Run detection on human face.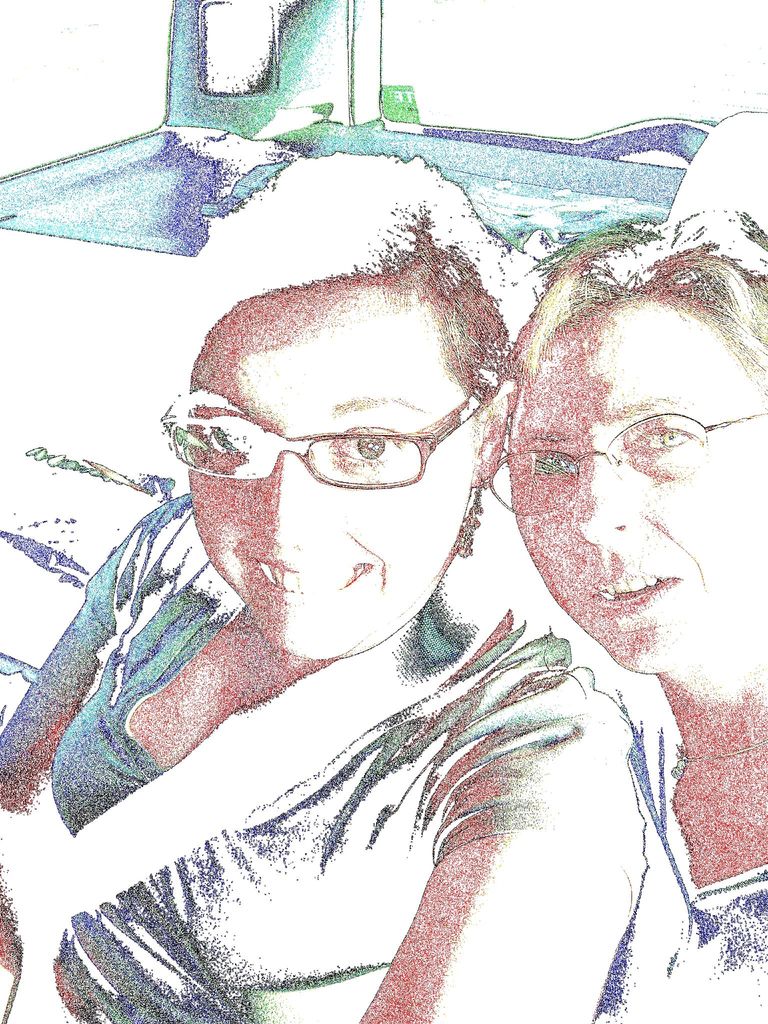
Result: x1=492, y1=294, x2=767, y2=681.
